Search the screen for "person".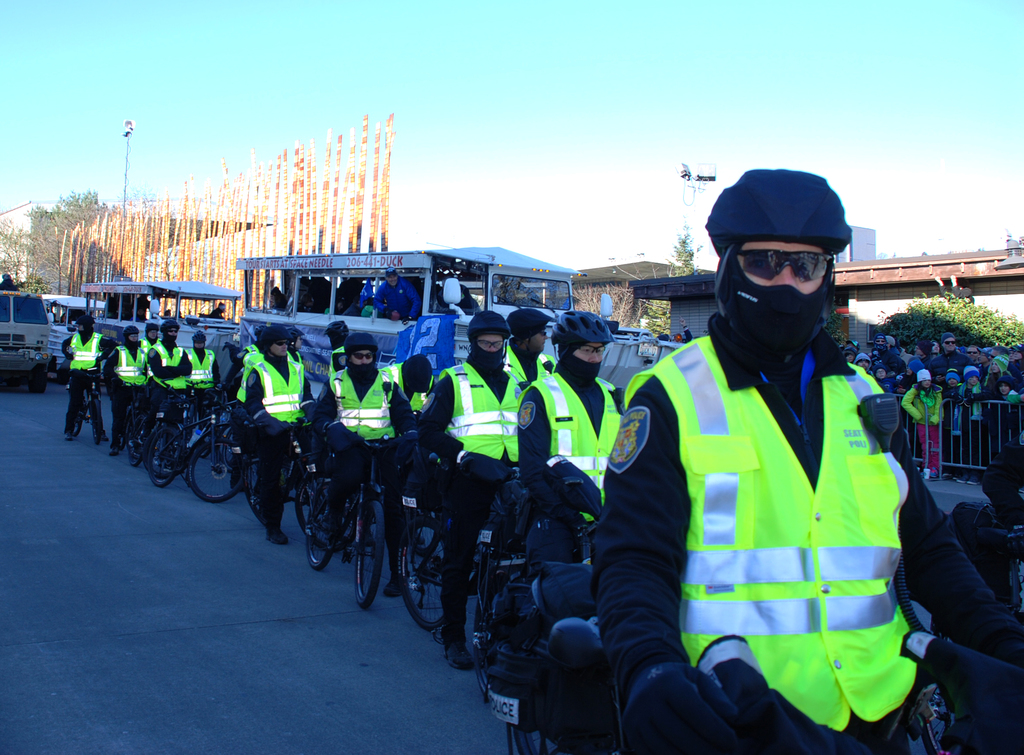
Found at [left=629, top=161, right=921, bottom=754].
